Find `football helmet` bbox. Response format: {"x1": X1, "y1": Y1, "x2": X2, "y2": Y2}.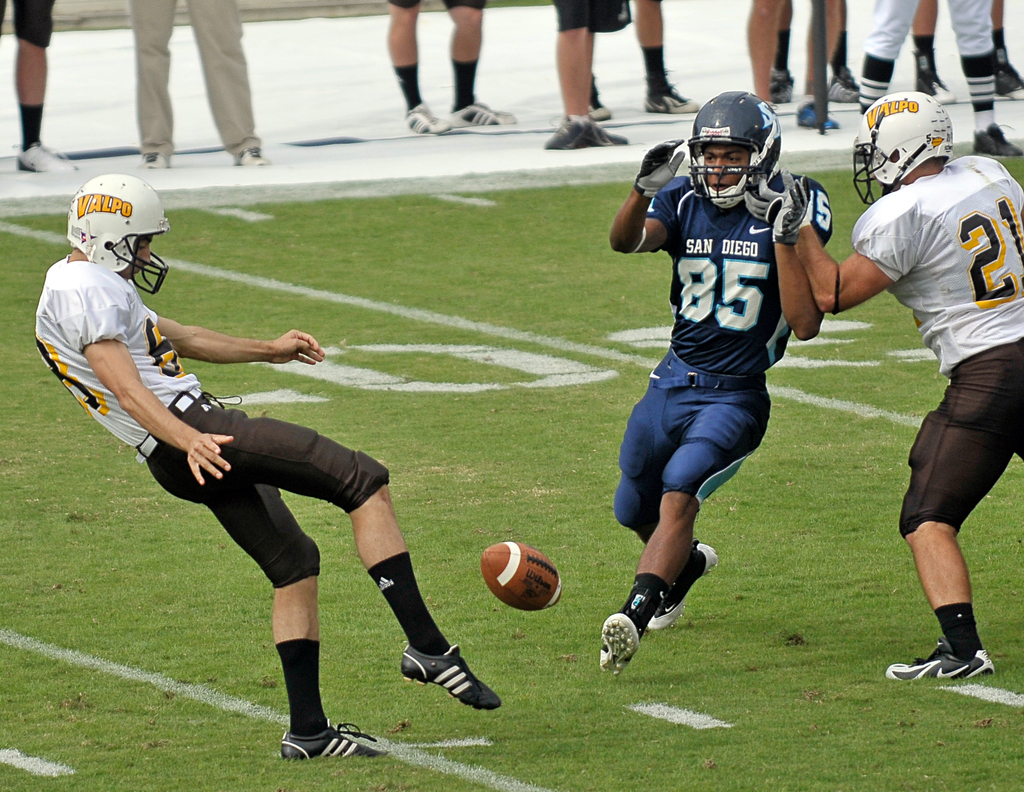
{"x1": 65, "y1": 175, "x2": 174, "y2": 297}.
